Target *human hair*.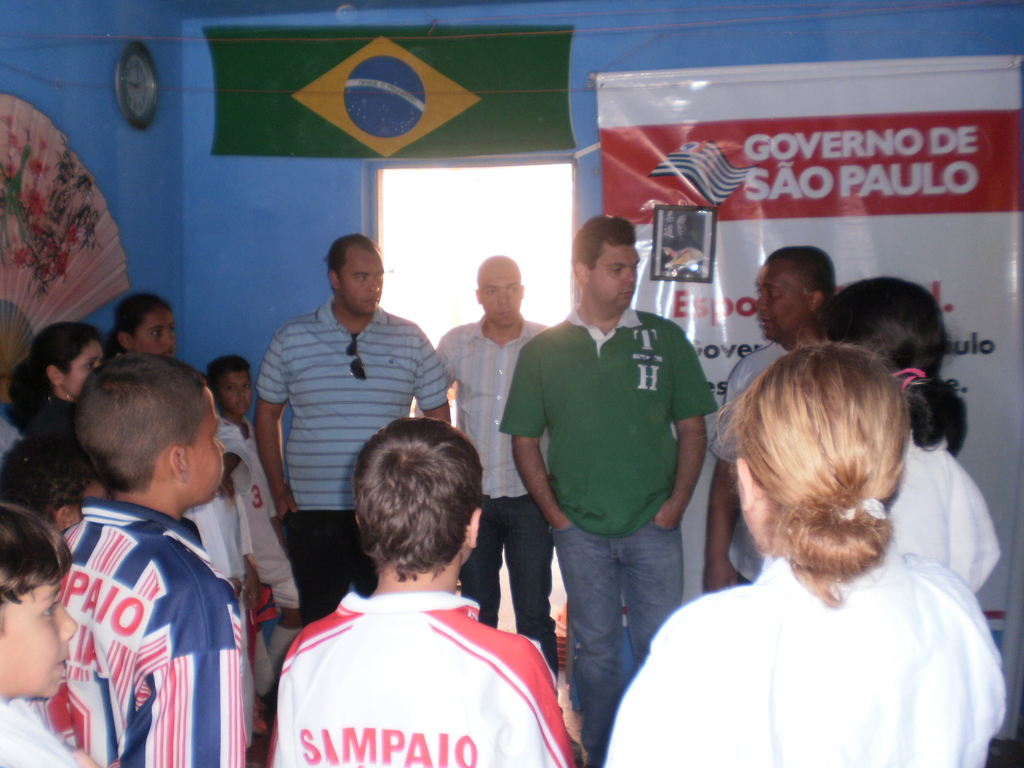
Target region: Rect(72, 353, 207, 496).
